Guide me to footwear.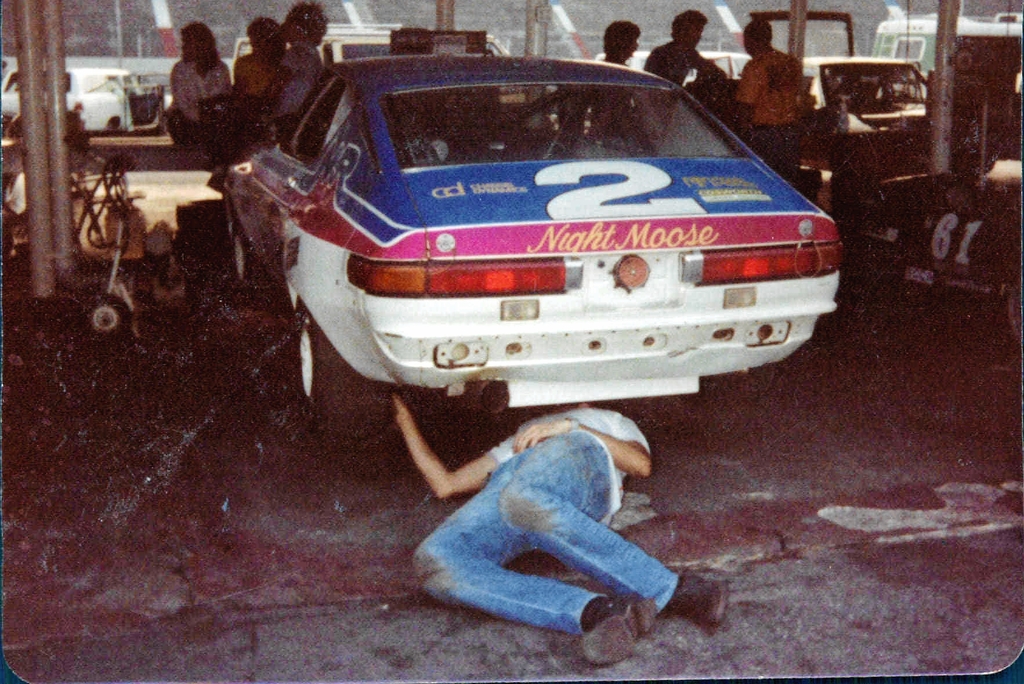
Guidance: 576 587 657 662.
